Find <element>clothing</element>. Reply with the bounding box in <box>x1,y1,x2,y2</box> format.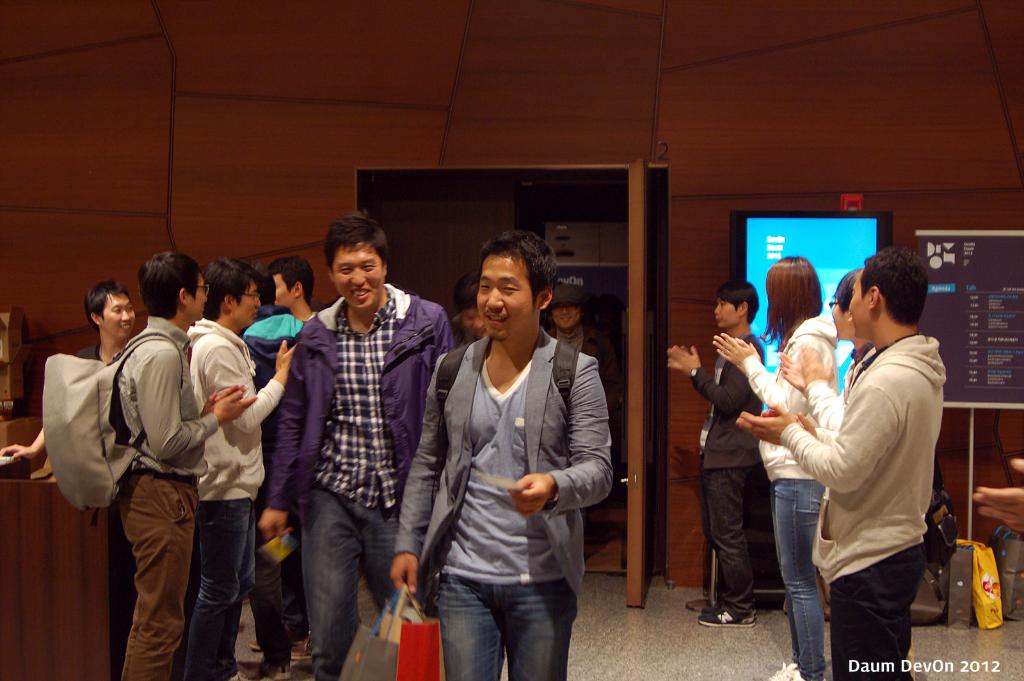
<box>692,338,757,615</box>.
